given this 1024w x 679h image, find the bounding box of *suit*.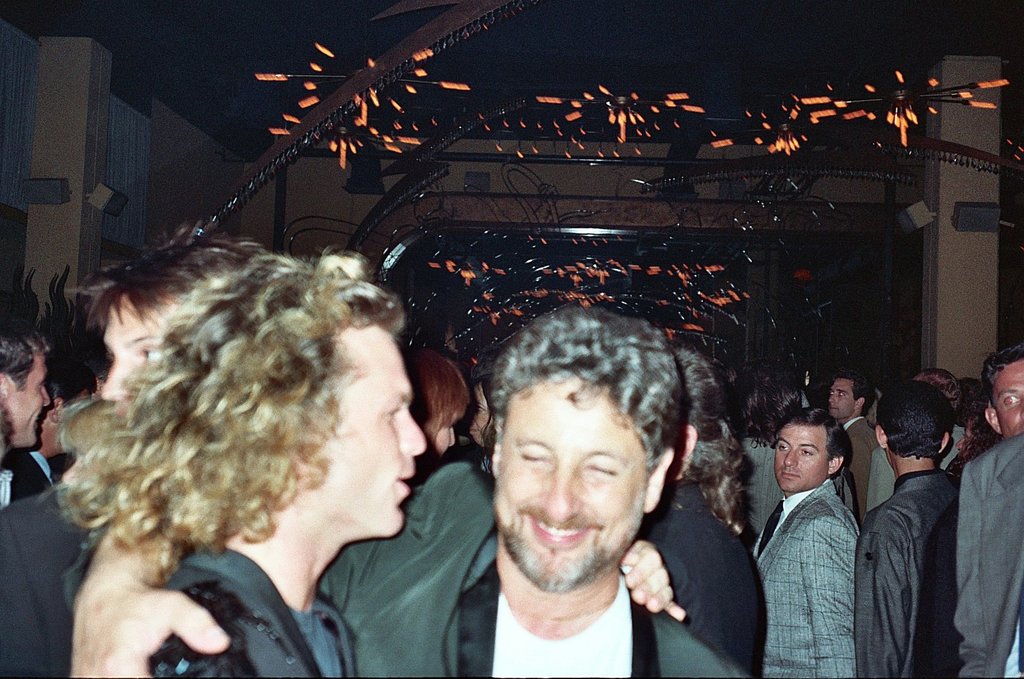
bbox(855, 471, 961, 678).
